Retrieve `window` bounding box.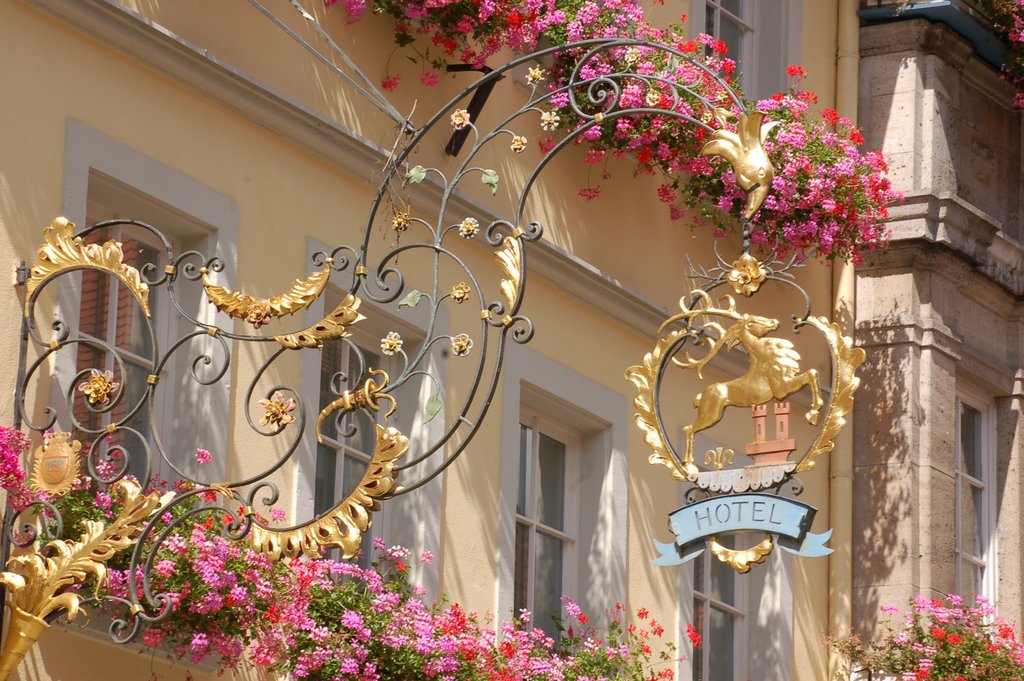
Bounding box: {"left": 503, "top": 404, "right": 594, "bottom": 646}.
